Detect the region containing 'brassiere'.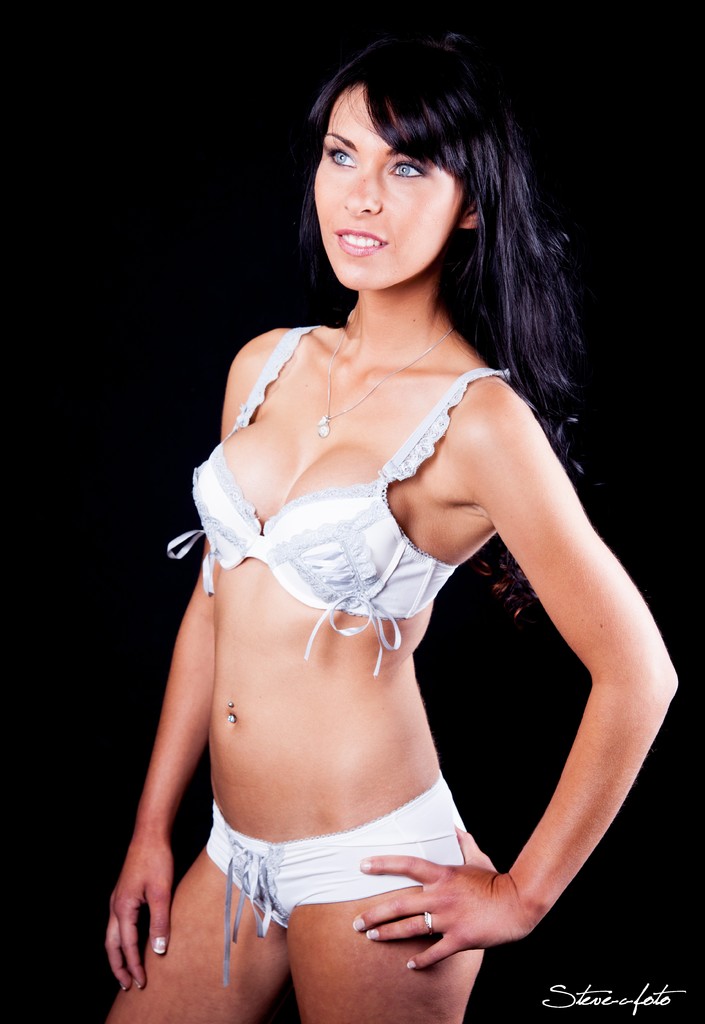
x1=164 y1=314 x2=503 y2=680.
